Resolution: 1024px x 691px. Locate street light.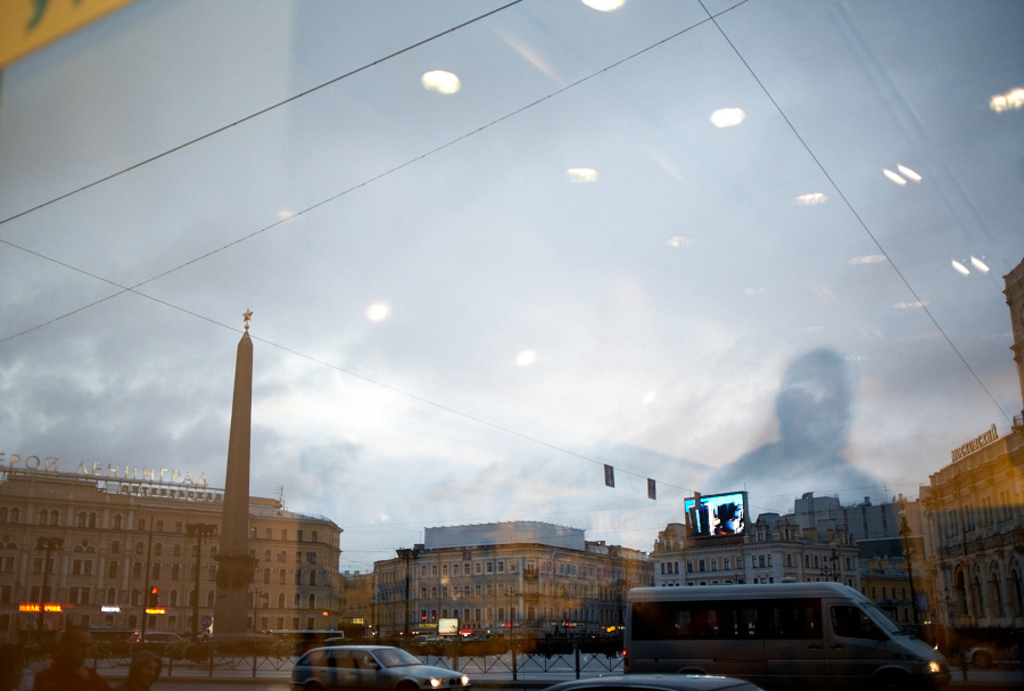
(left=899, top=495, right=922, bottom=637).
